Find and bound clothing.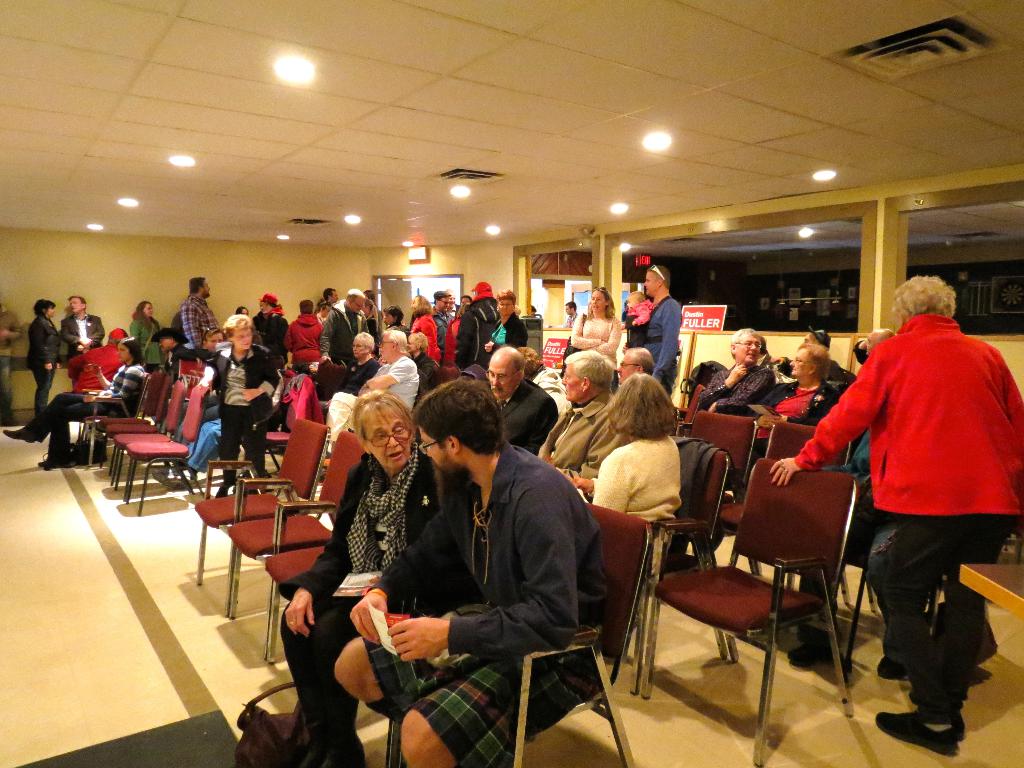
Bound: x1=39, y1=389, x2=75, y2=441.
